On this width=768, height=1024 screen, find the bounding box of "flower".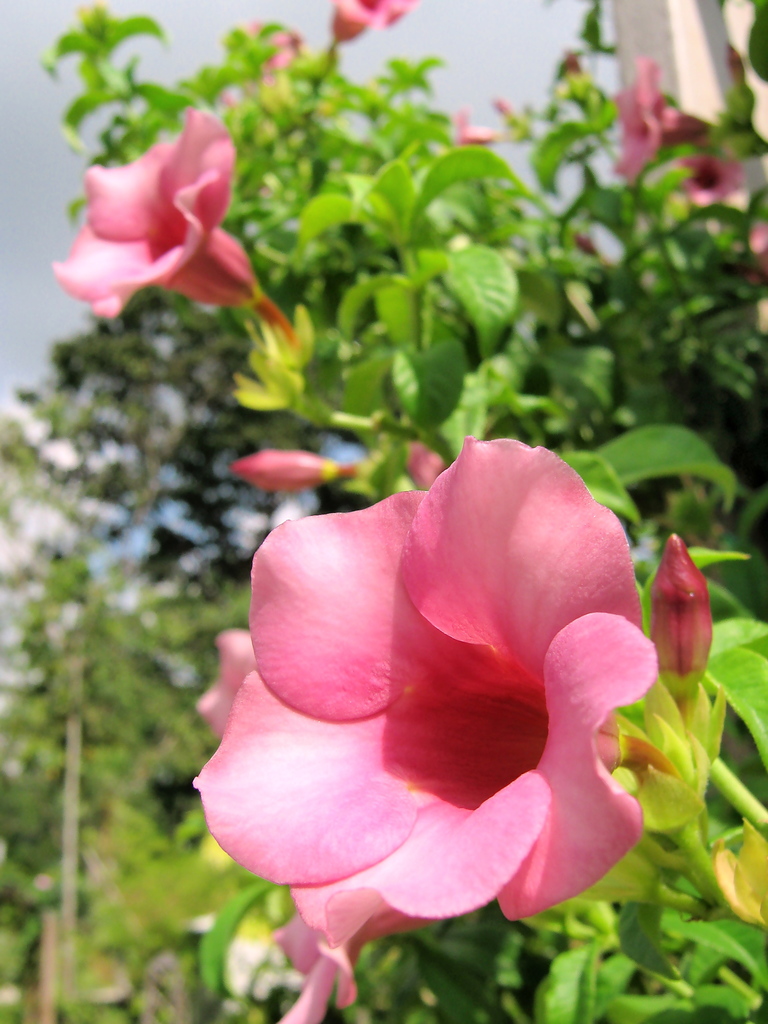
Bounding box: 680 159 741 202.
